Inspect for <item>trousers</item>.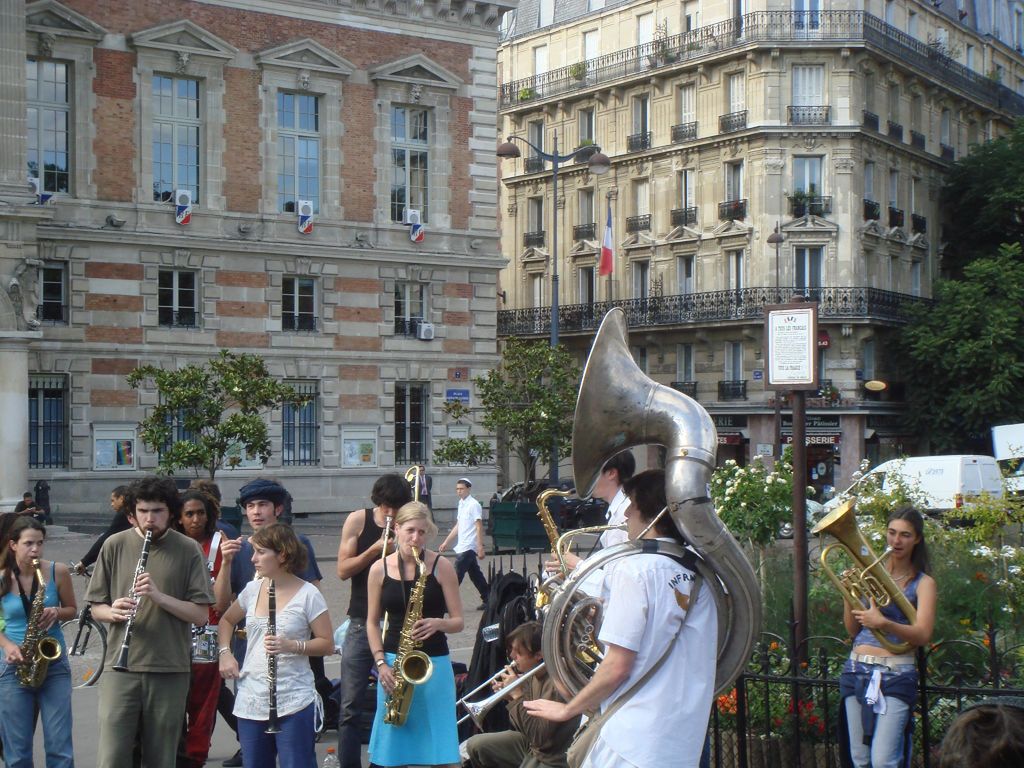
Inspection: crop(241, 705, 313, 767).
